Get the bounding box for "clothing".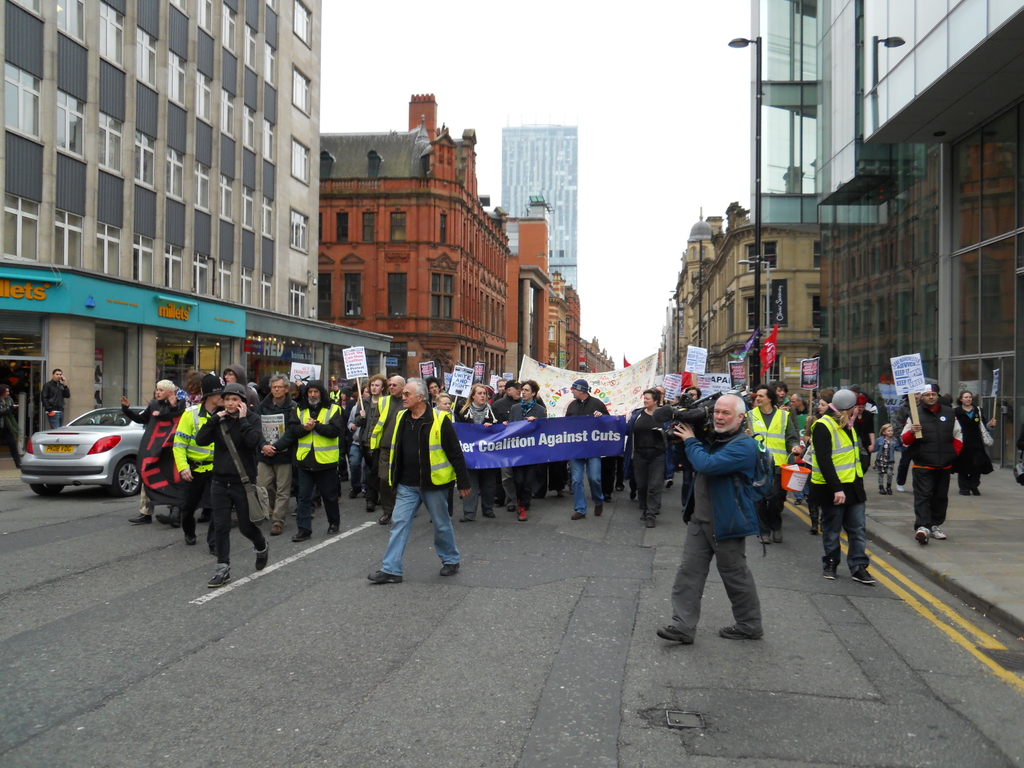
<box>948,408,995,490</box>.
